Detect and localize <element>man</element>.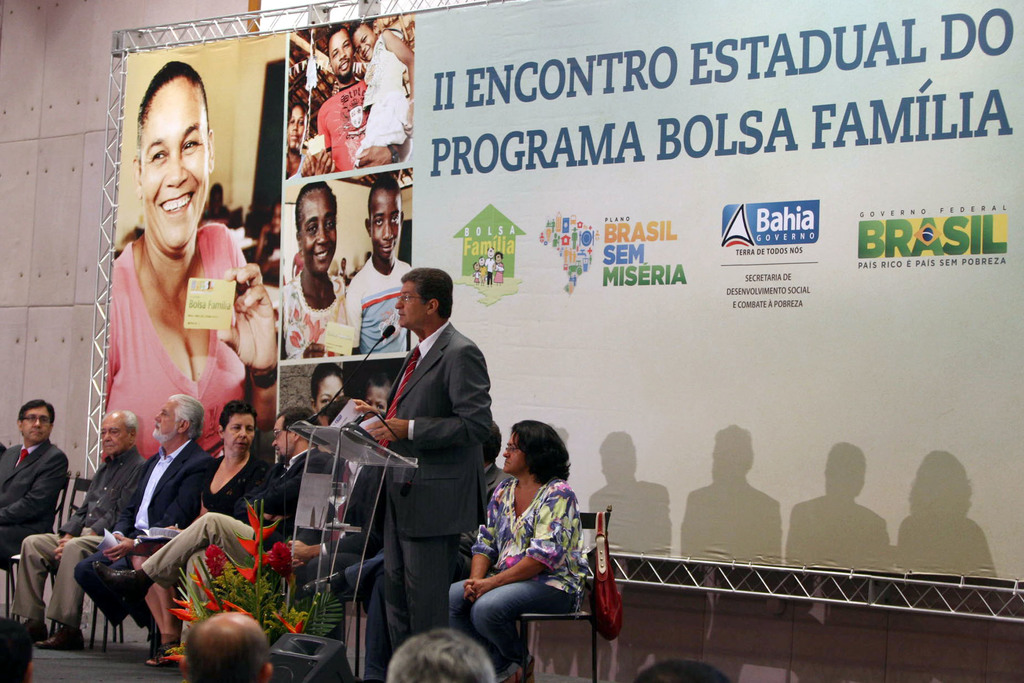
Localized at (0, 393, 64, 572).
